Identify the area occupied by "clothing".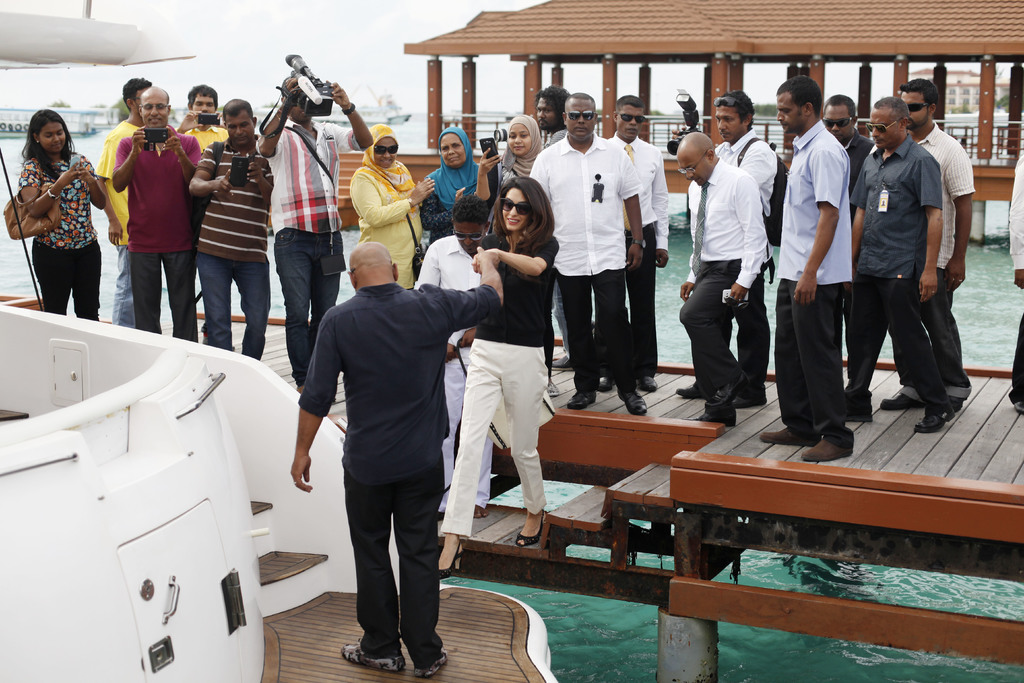
Area: 1008/155/1023/393.
